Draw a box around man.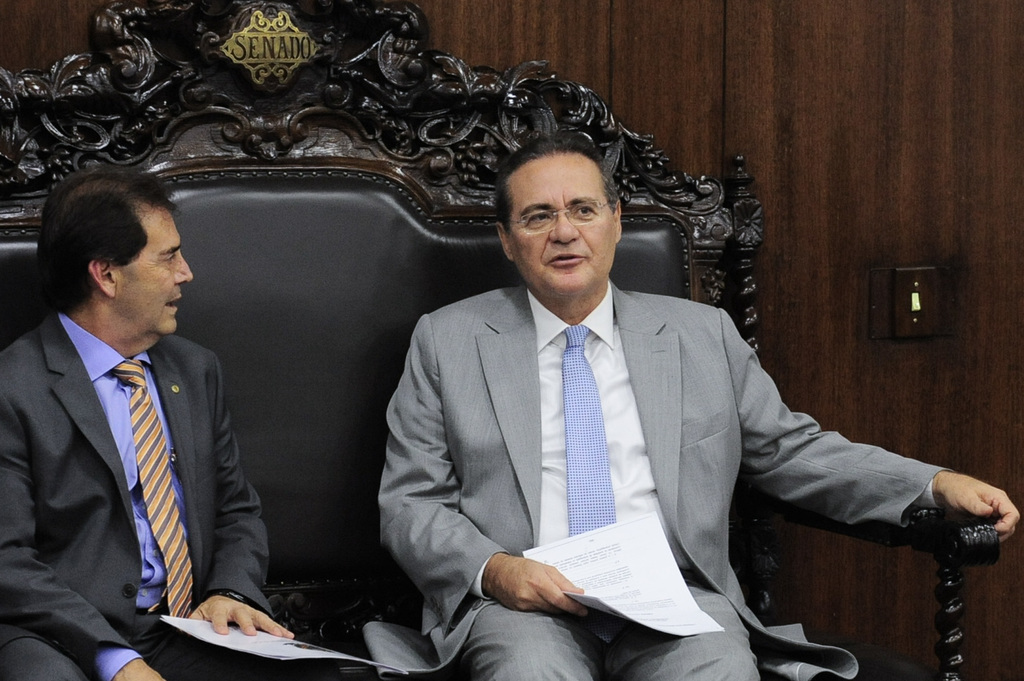
373 141 1016 680.
